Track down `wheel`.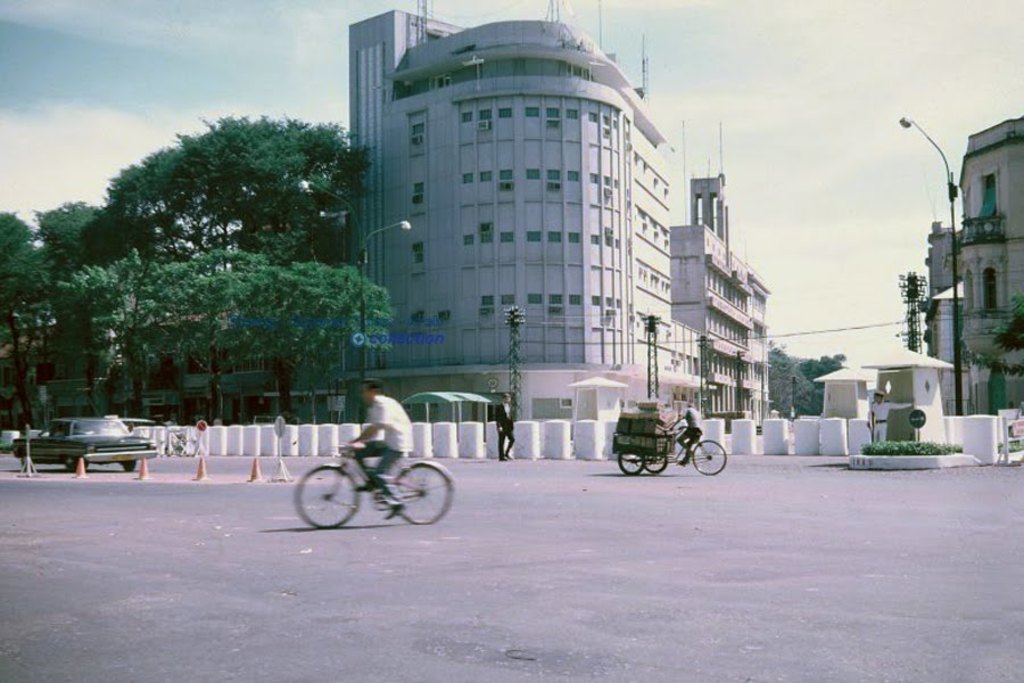
Tracked to [393,460,456,526].
